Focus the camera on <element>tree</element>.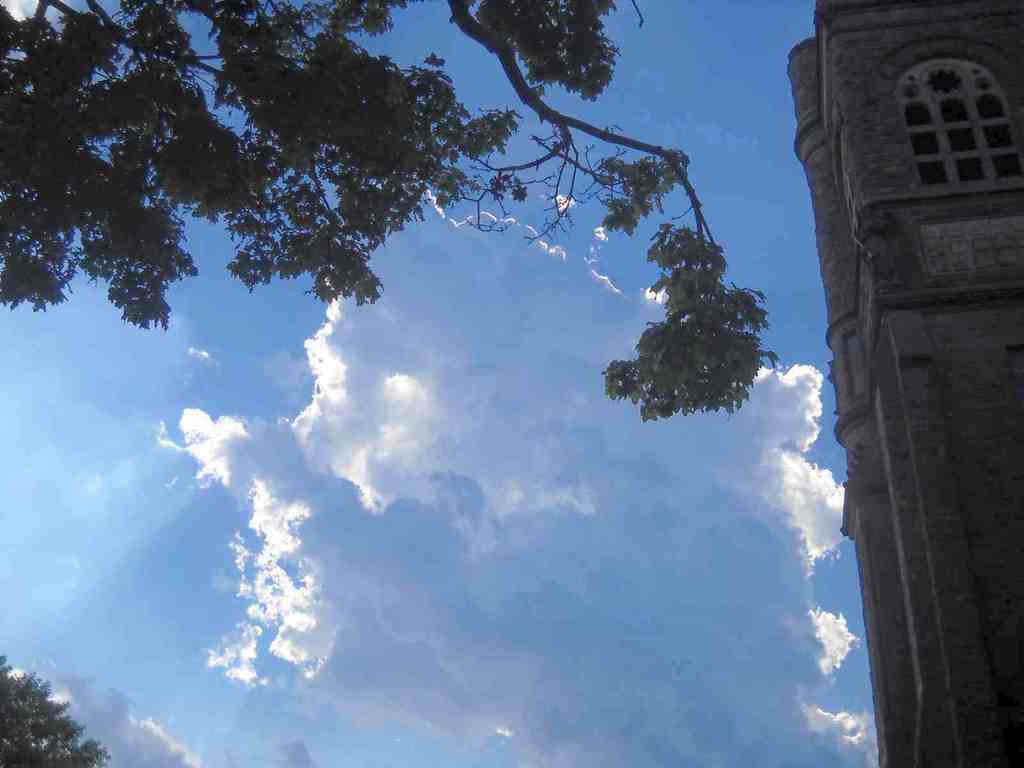
Focus region: Rect(0, 0, 776, 424).
